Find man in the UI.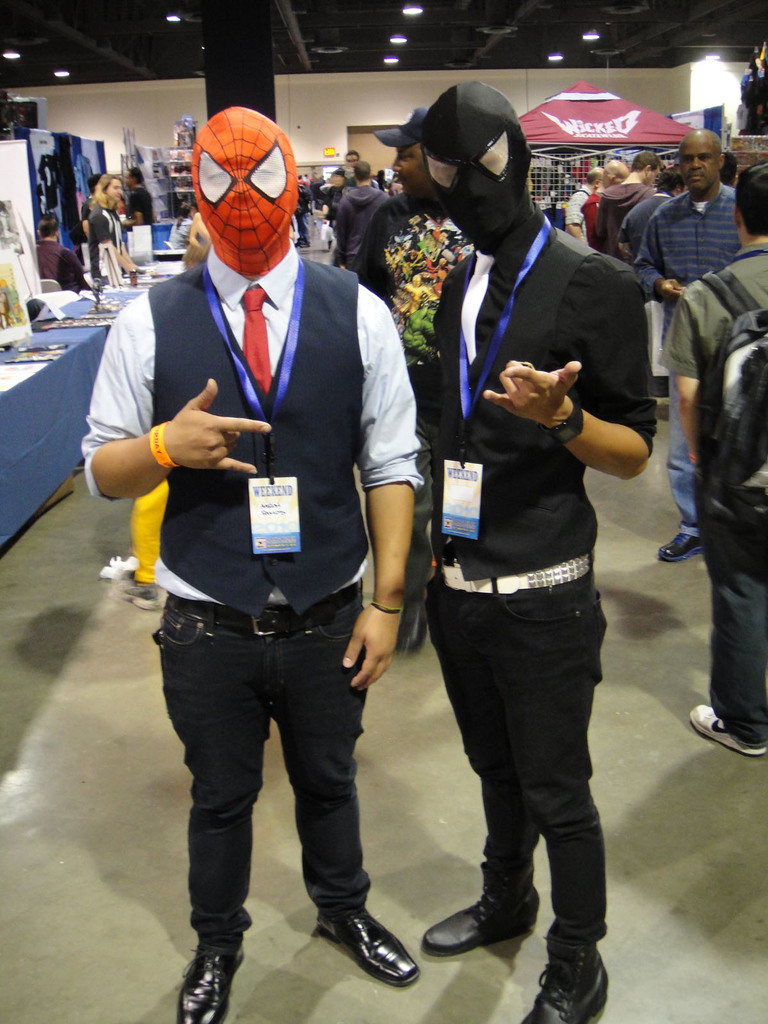
UI element at 675, 158, 767, 762.
